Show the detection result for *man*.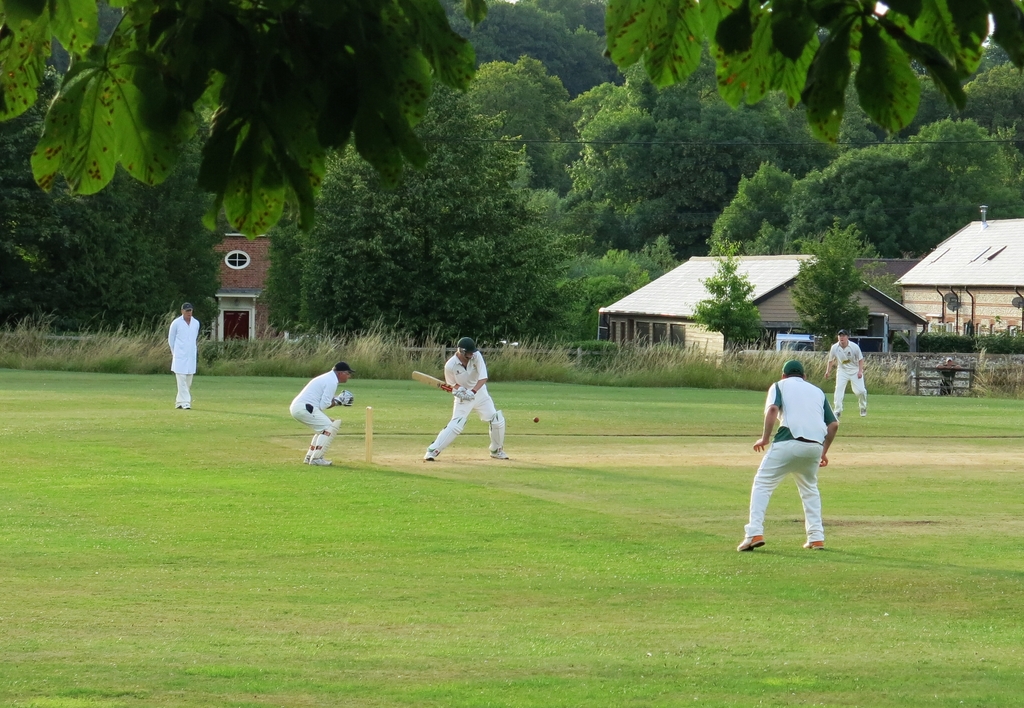
locate(284, 361, 355, 466).
